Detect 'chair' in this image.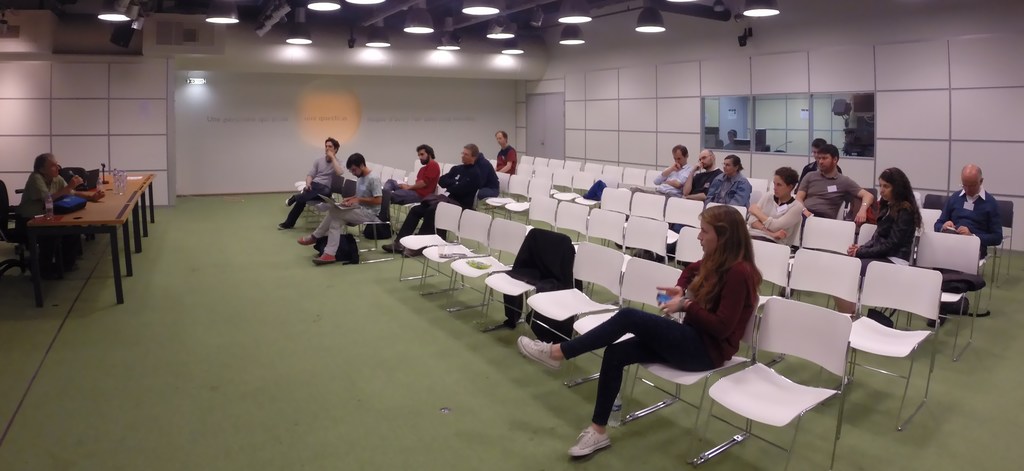
Detection: bbox(559, 161, 580, 172).
